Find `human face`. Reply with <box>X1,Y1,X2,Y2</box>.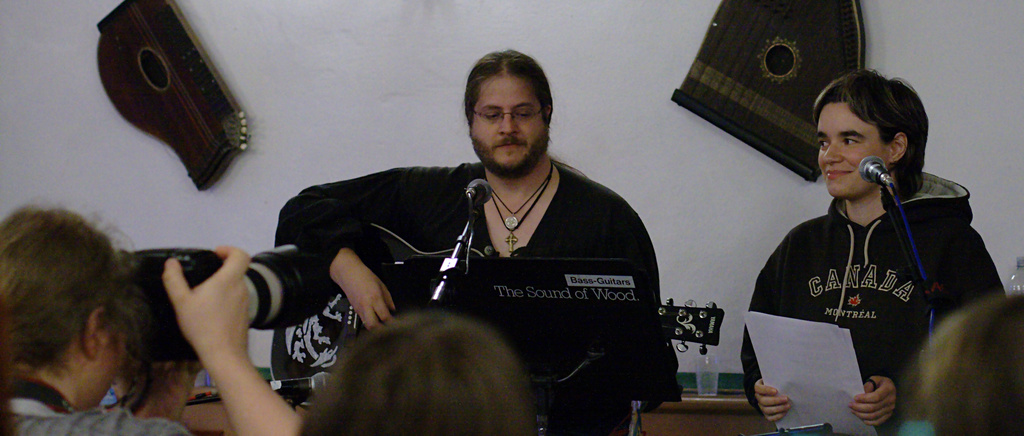
<box>474,76,550,173</box>.
